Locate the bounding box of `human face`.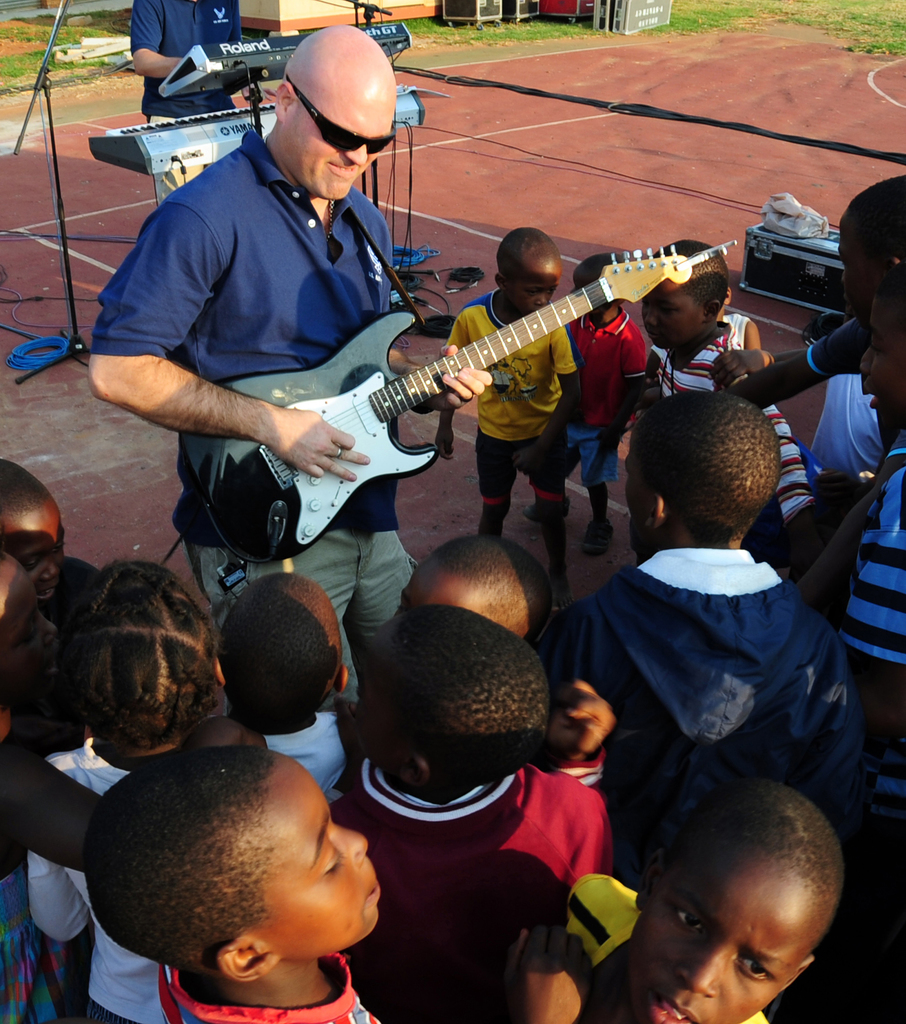
Bounding box: <bbox>624, 844, 824, 1023</bbox>.
